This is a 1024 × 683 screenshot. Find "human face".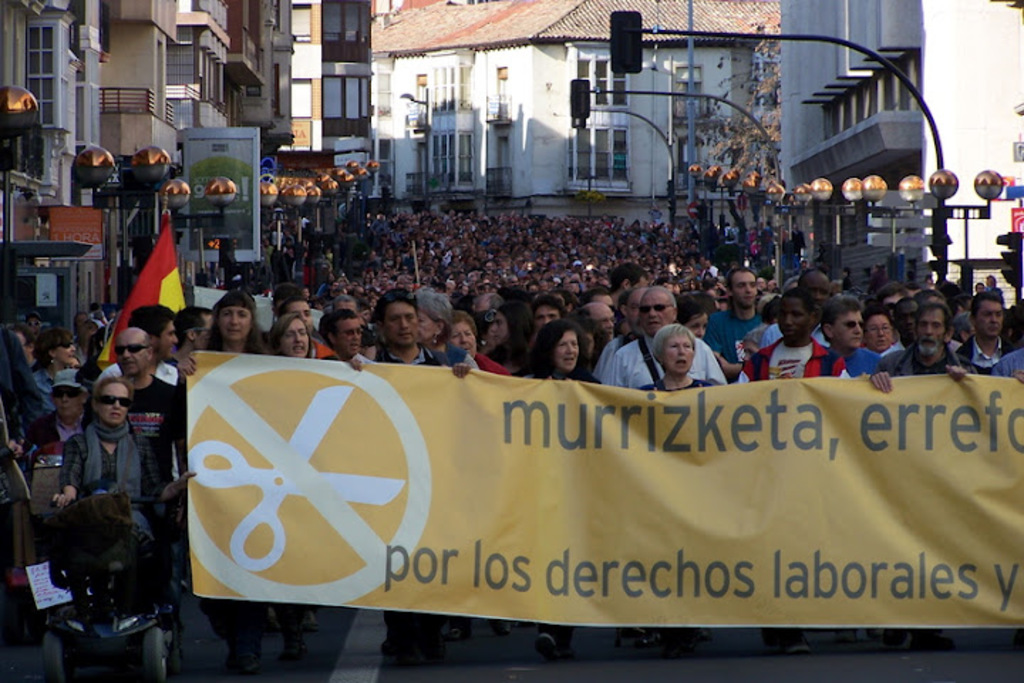
Bounding box: box=[114, 330, 146, 373].
